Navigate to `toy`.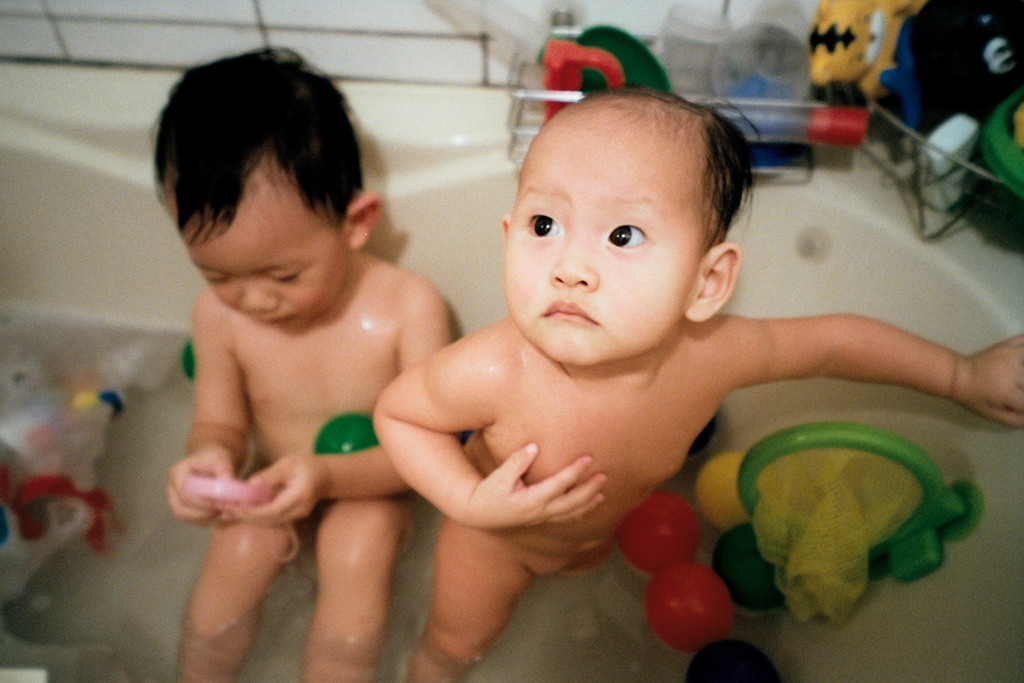
Navigation target: [312,404,376,478].
